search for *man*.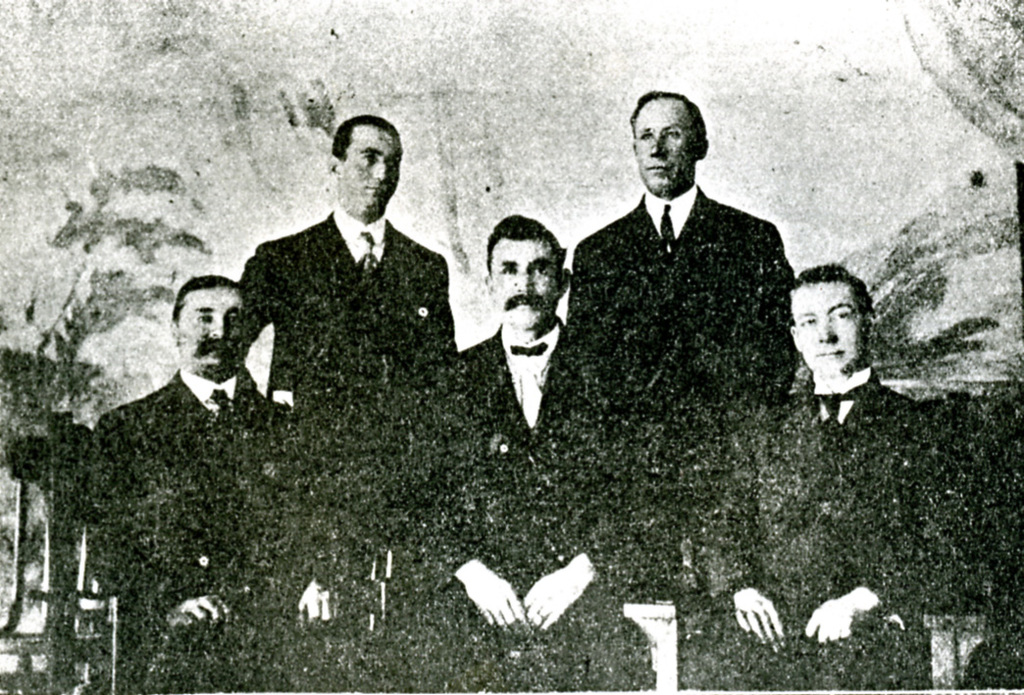
Found at bbox=(564, 93, 805, 497).
